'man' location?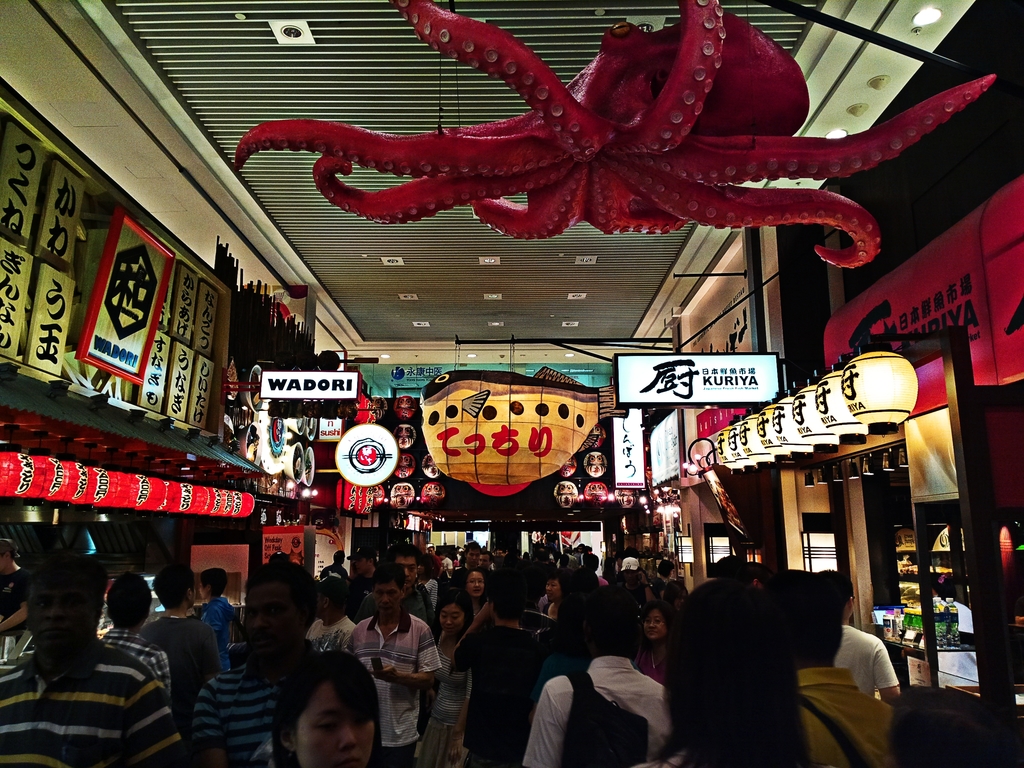
x1=303 y1=575 x2=357 y2=655
